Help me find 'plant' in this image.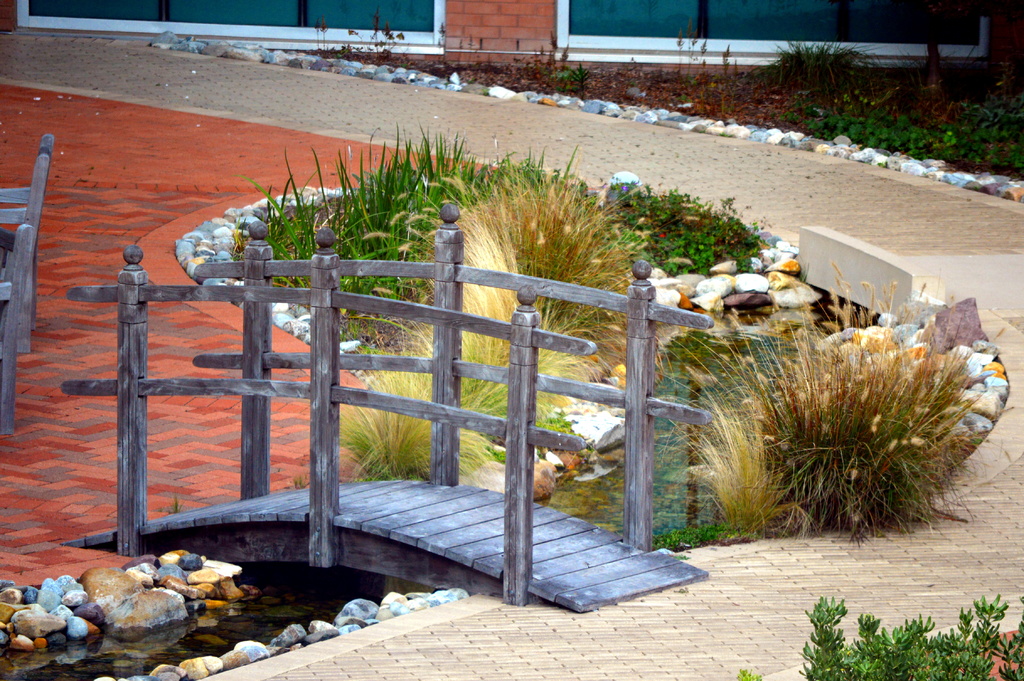
Found it: bbox=(289, 473, 309, 494).
